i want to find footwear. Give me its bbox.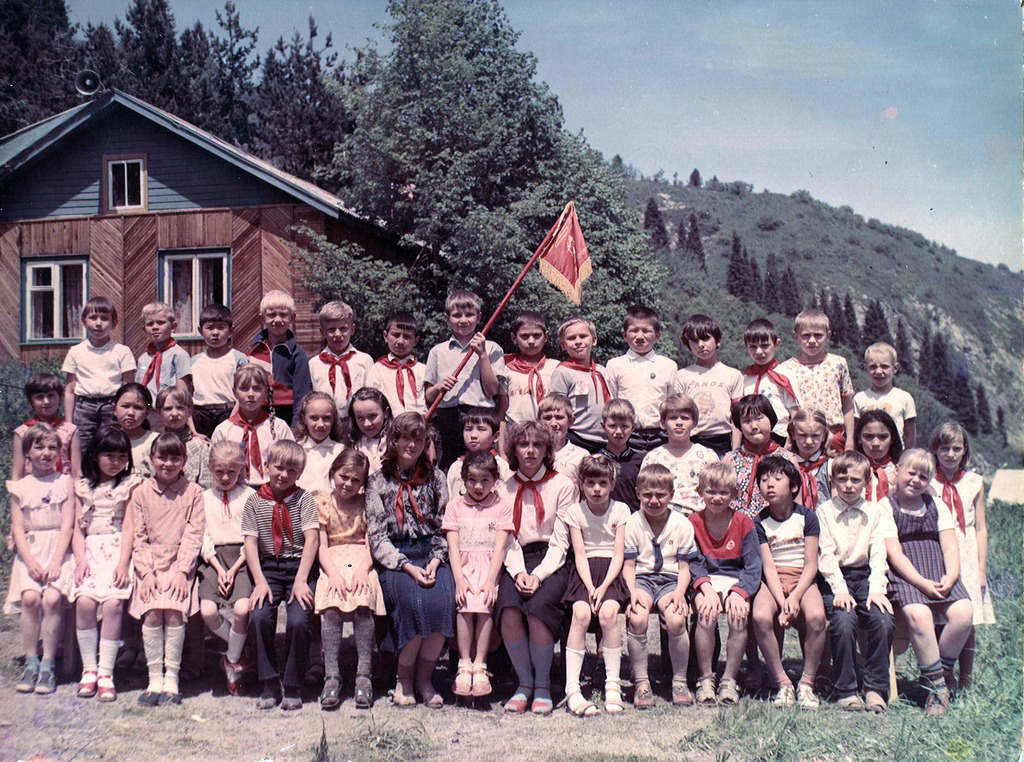
pyautogui.locateOnScreen(226, 661, 259, 696).
